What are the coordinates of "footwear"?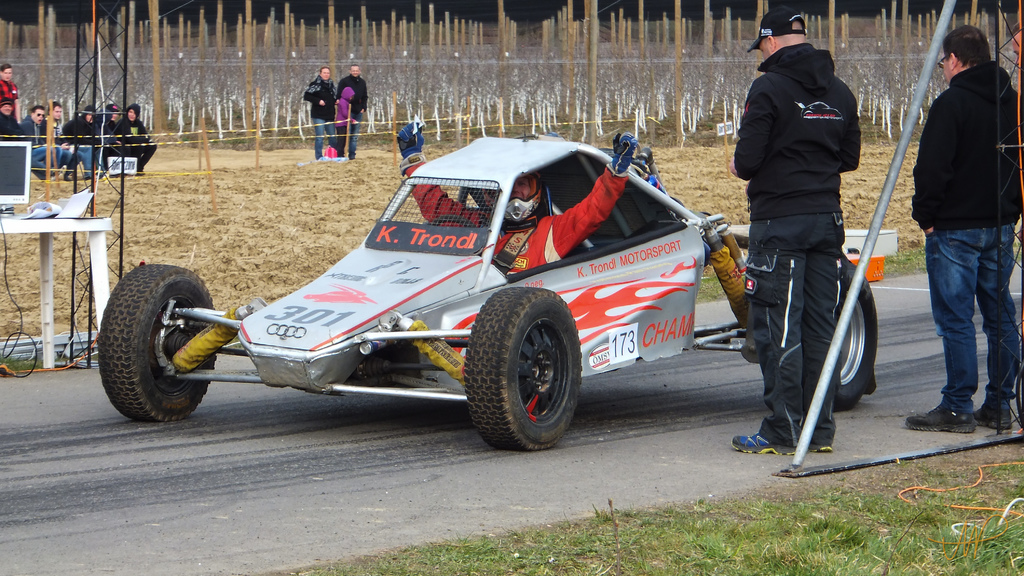
(975, 403, 1014, 431).
